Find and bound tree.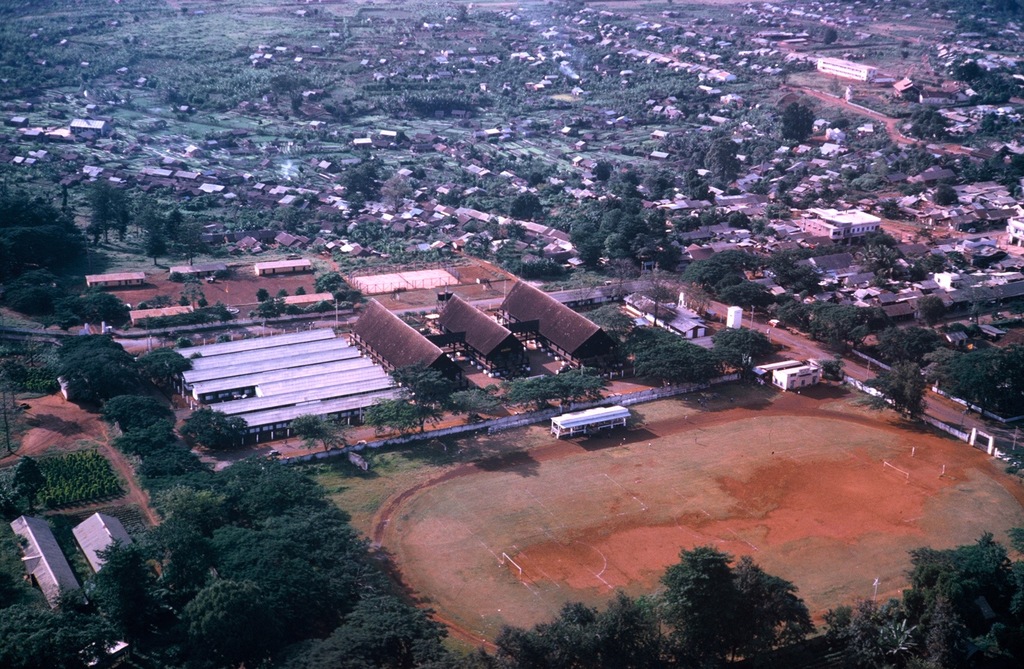
Bound: box(265, 129, 350, 144).
